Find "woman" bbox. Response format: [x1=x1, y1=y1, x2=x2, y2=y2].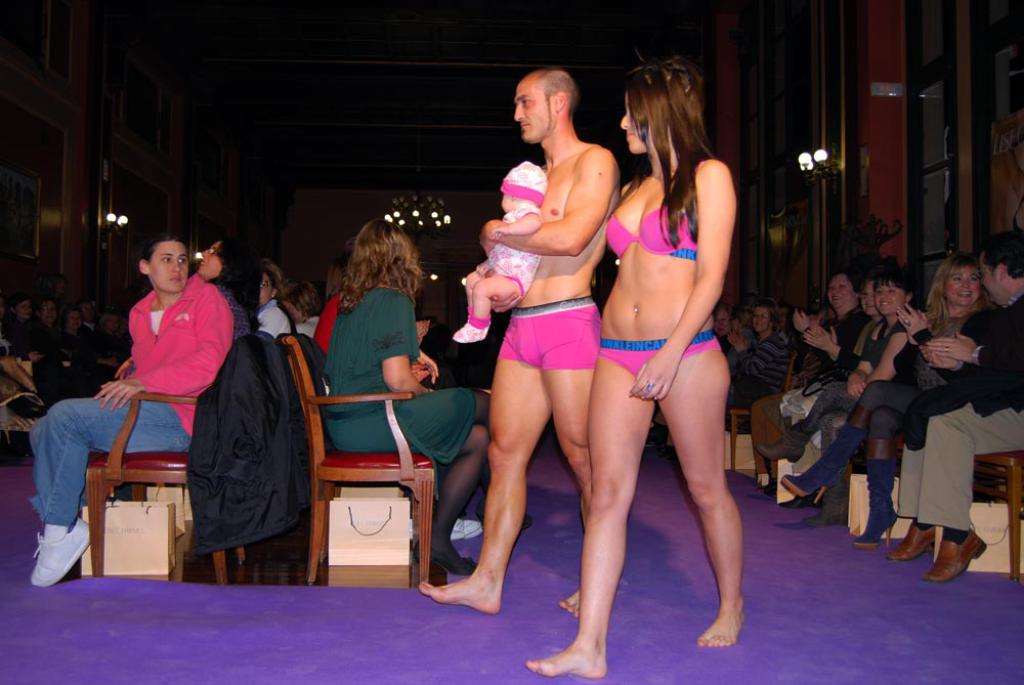
[x1=770, y1=271, x2=887, y2=518].
